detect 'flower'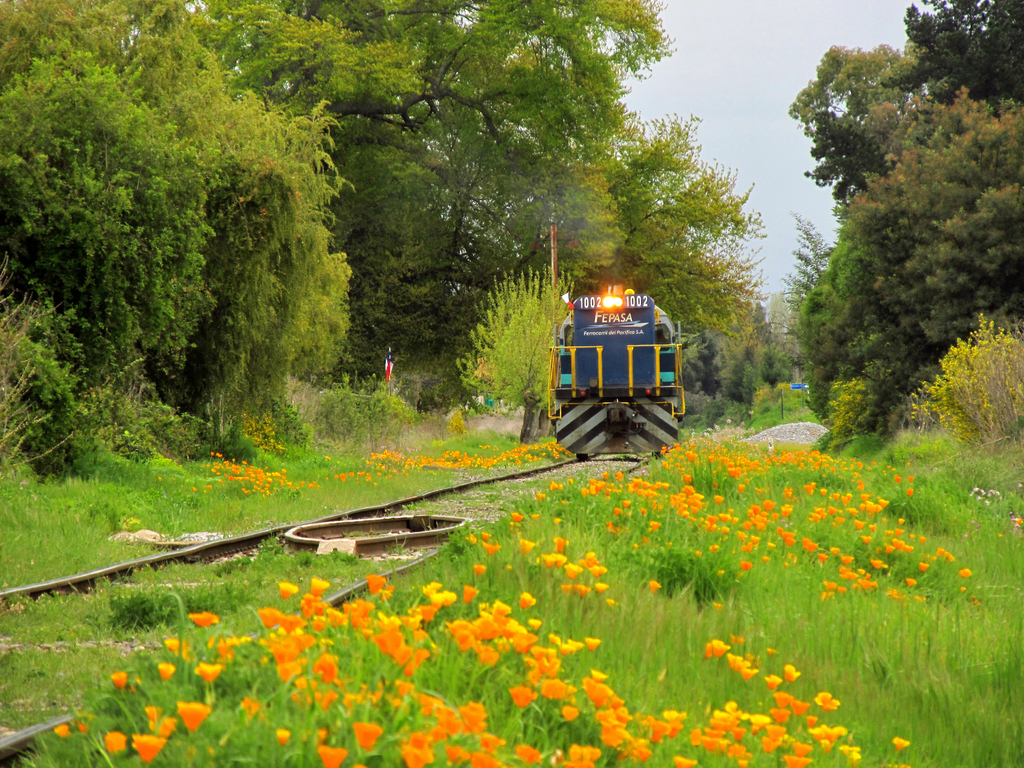
[x1=454, y1=705, x2=482, y2=746]
